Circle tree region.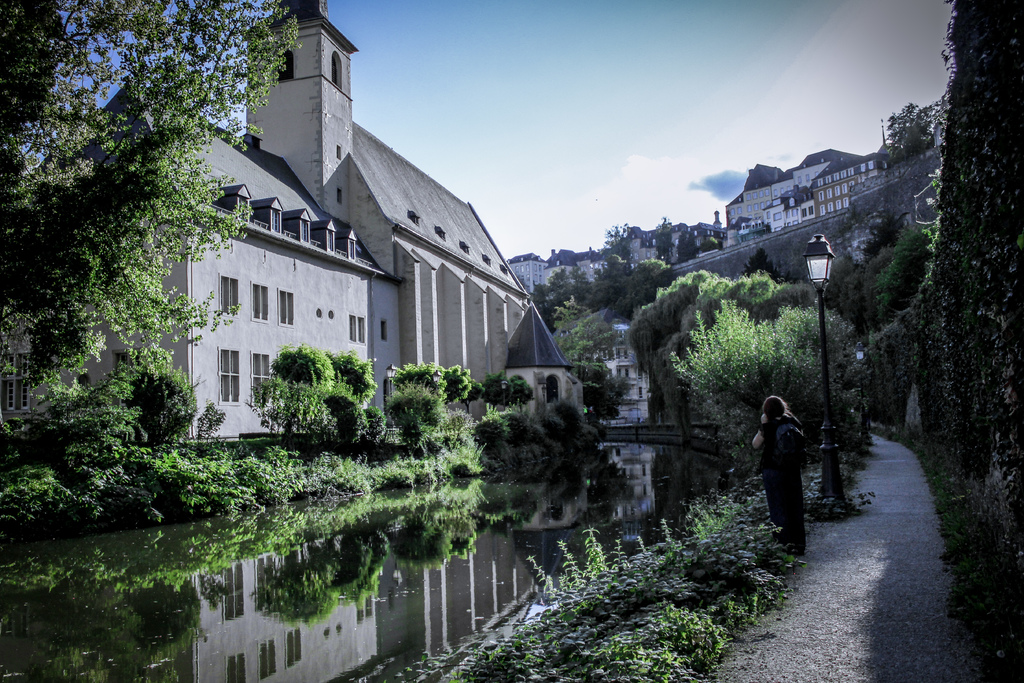
Region: bbox=[477, 368, 509, 415].
